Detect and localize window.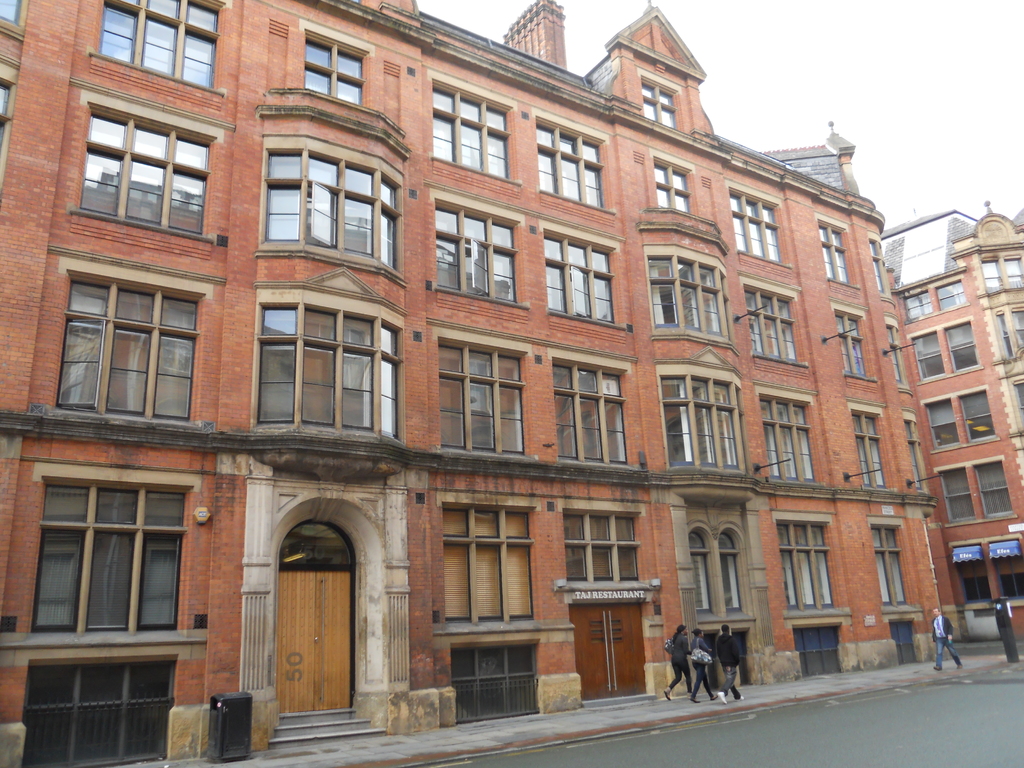
Localized at Rect(0, 56, 24, 209).
